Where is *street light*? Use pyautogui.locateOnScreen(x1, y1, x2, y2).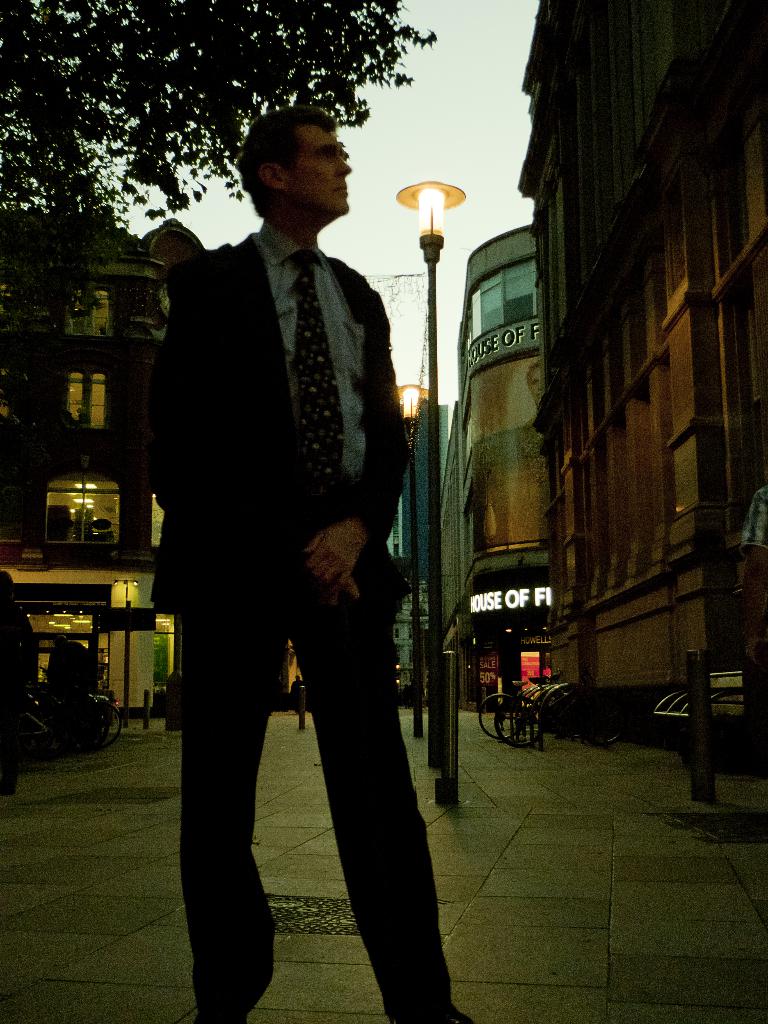
pyautogui.locateOnScreen(392, 376, 429, 748).
